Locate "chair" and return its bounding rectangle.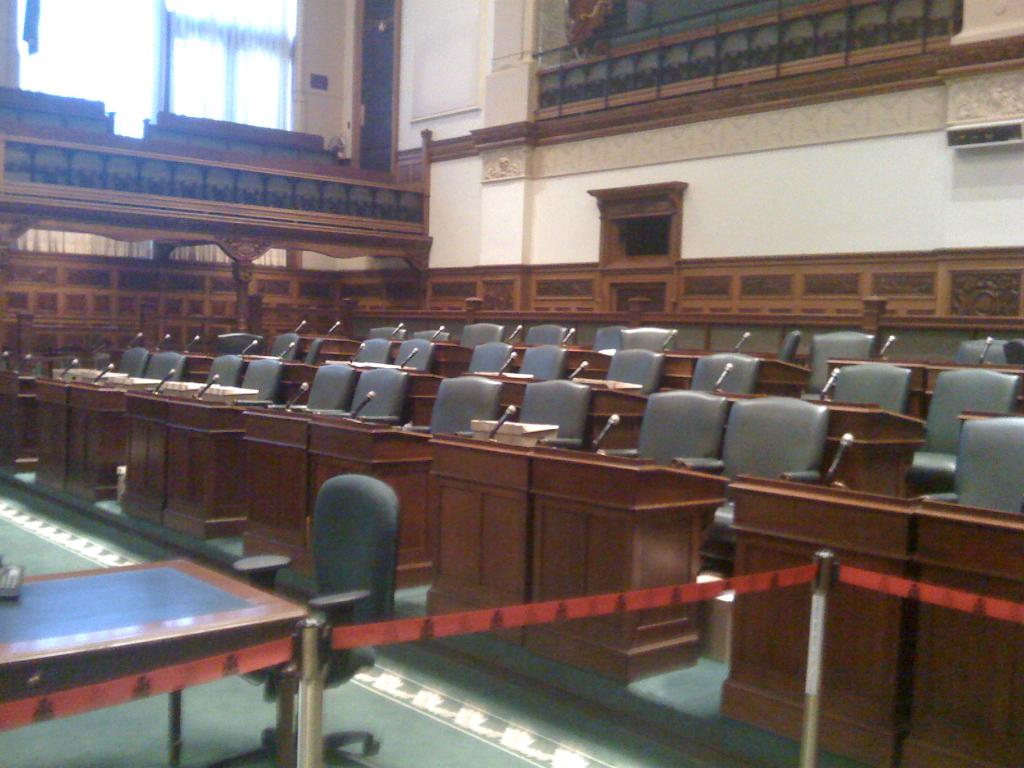
locate(148, 348, 186, 383).
